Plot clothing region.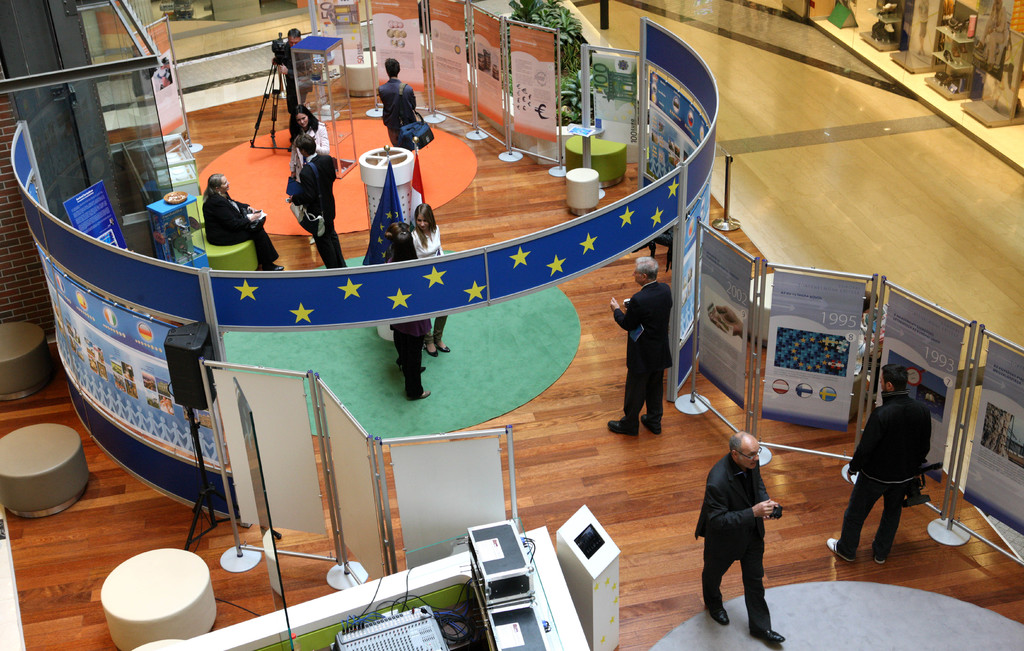
Plotted at detection(690, 452, 782, 630).
